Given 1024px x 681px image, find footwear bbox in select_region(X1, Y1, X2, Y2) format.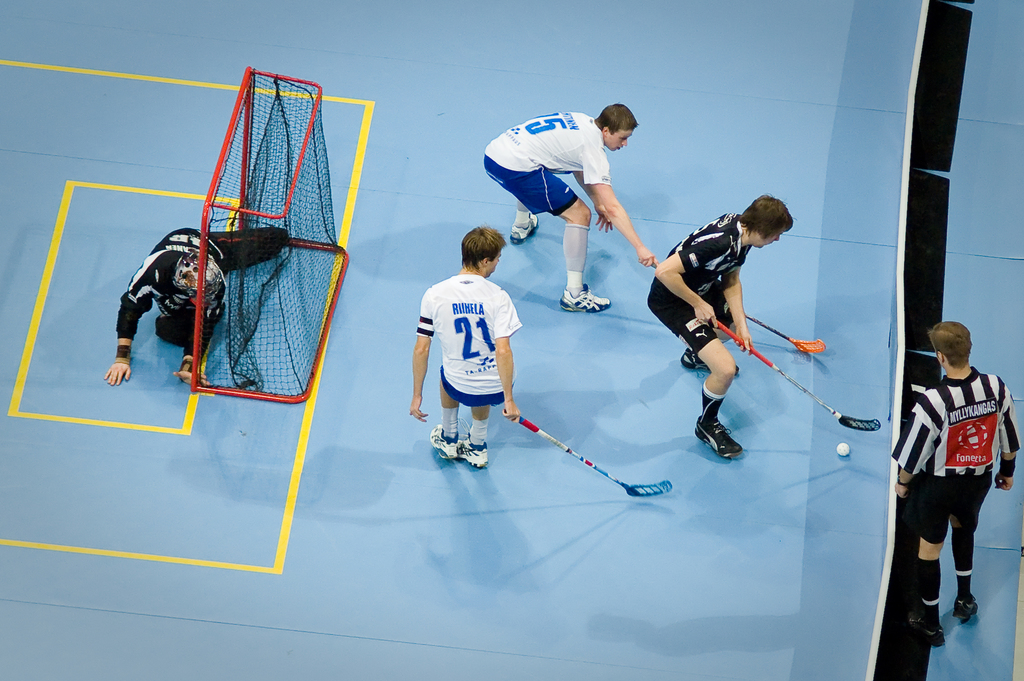
select_region(559, 280, 613, 313).
